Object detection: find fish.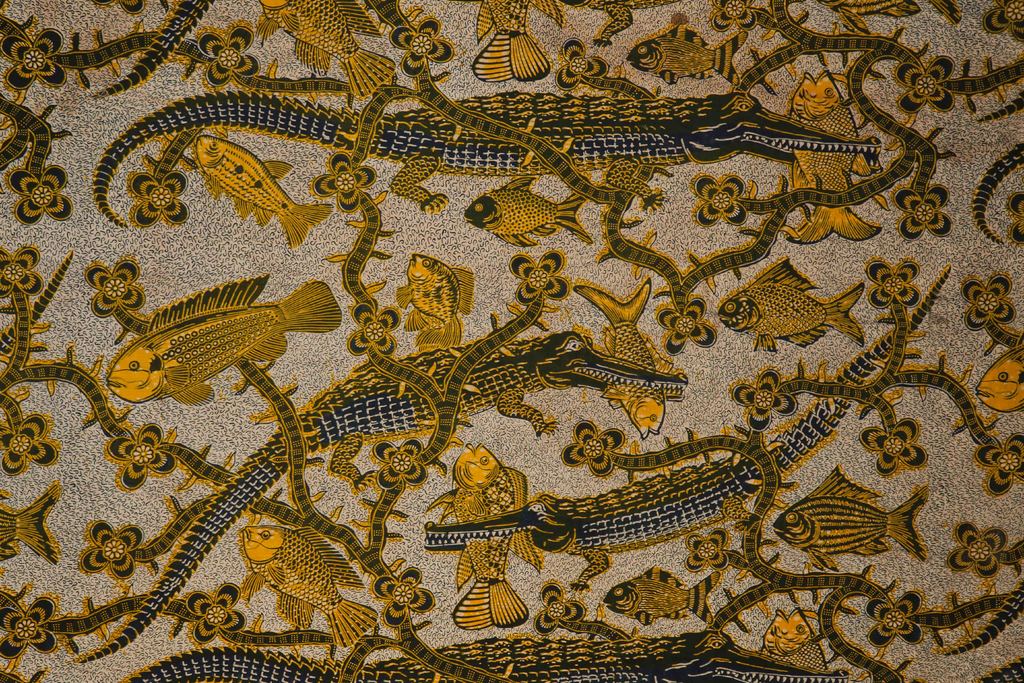
BBox(0, 488, 57, 564).
